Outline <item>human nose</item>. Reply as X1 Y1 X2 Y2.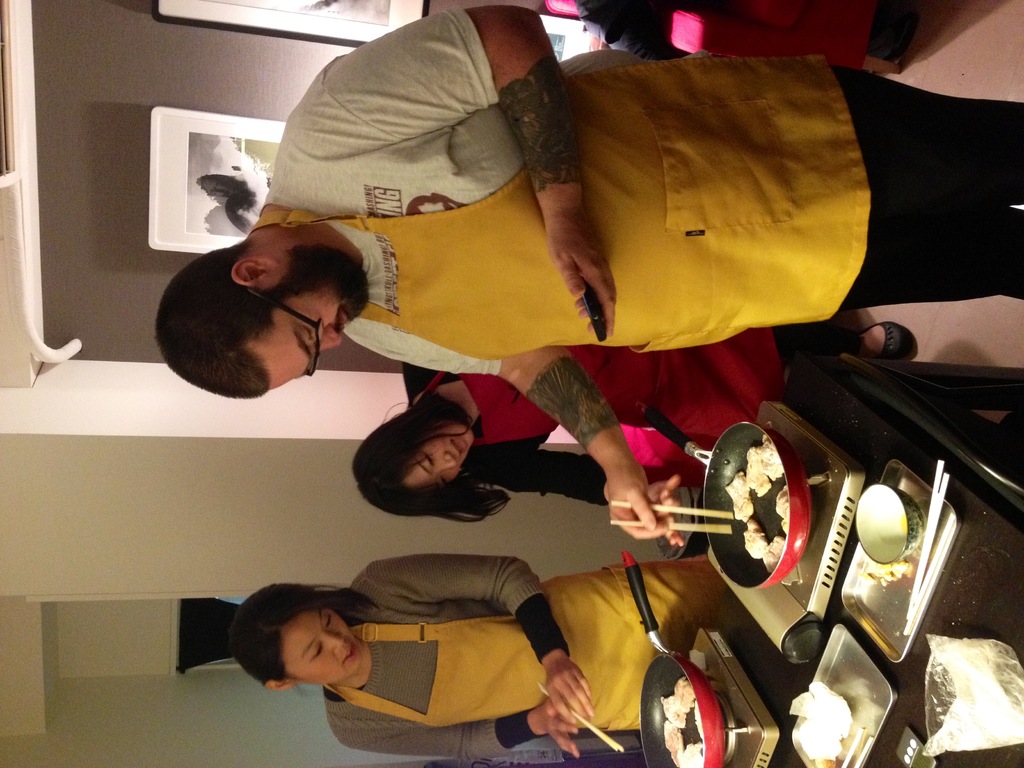
440 450 458 470.
